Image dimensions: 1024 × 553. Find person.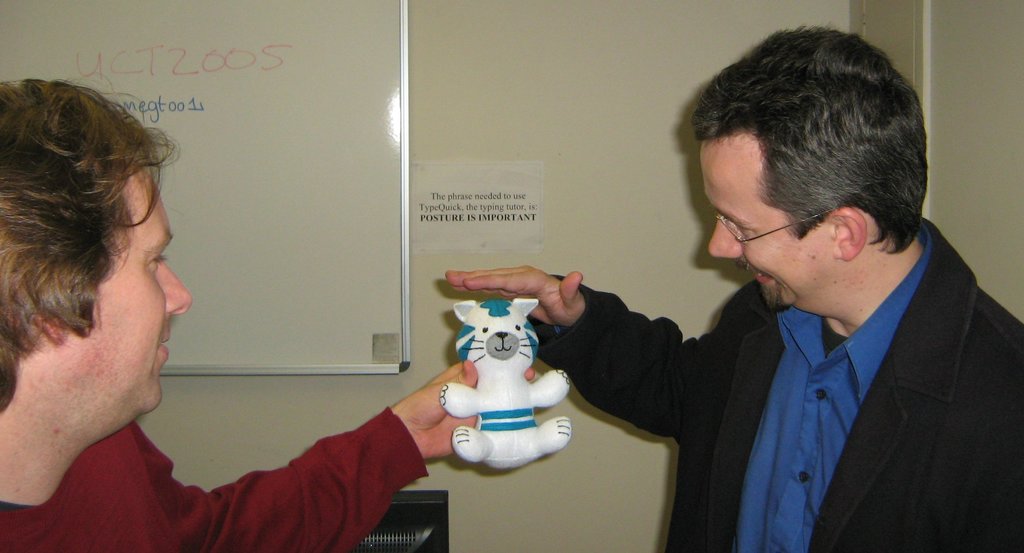
pyautogui.locateOnScreen(0, 78, 536, 552).
